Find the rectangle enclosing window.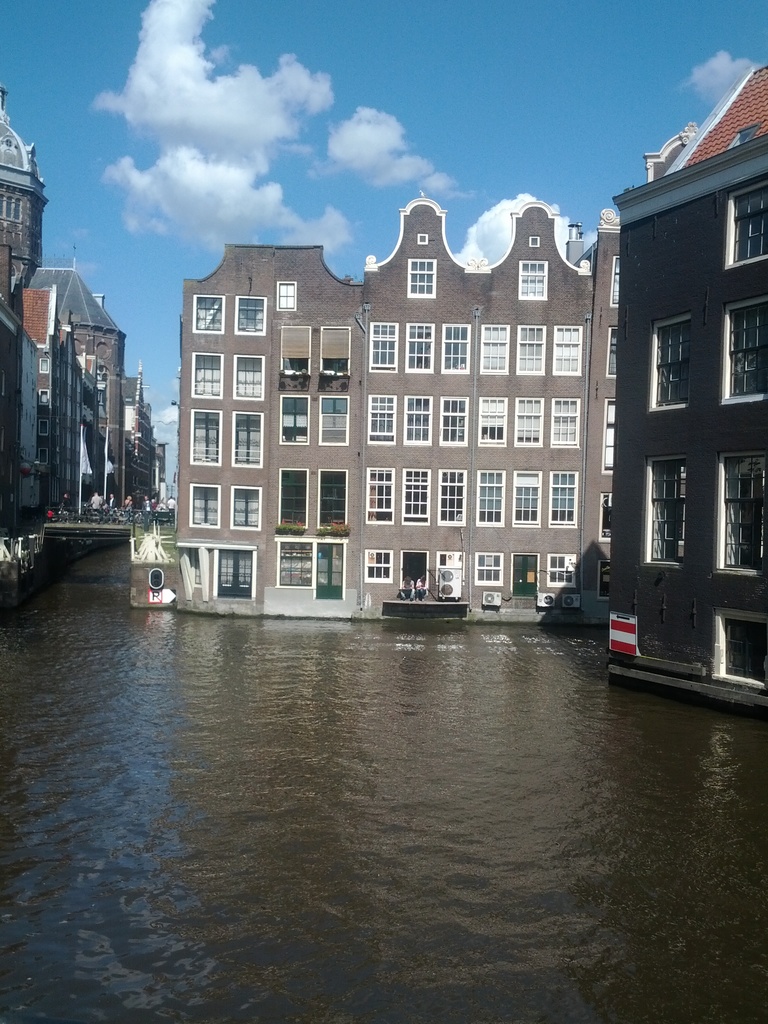
x1=188, y1=410, x2=220, y2=466.
